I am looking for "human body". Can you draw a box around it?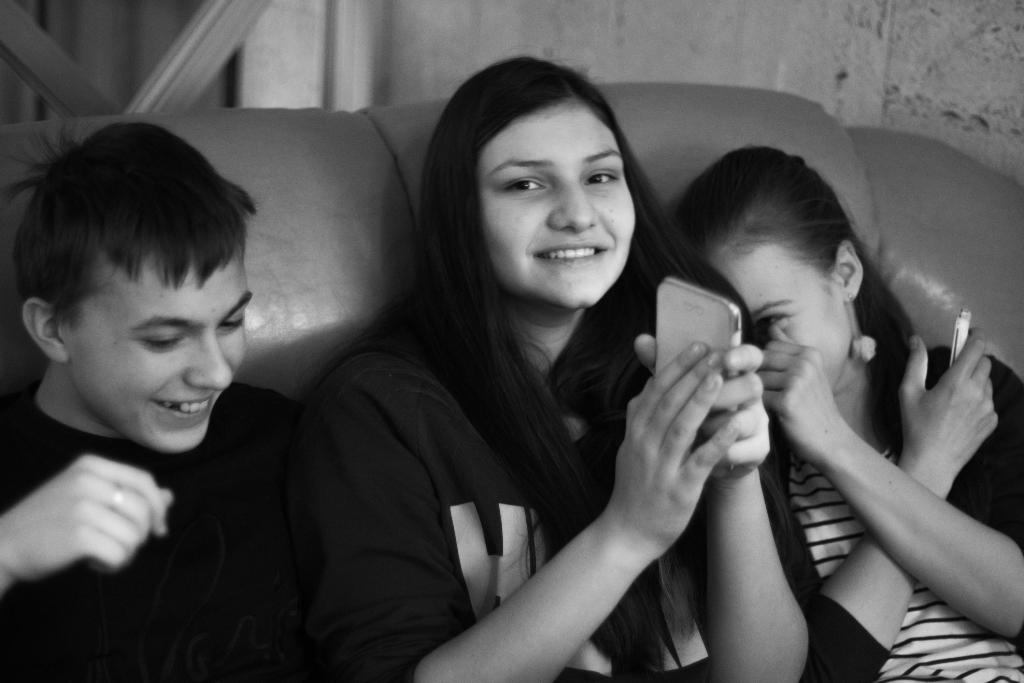
Sure, the bounding box is locate(192, 93, 803, 638).
